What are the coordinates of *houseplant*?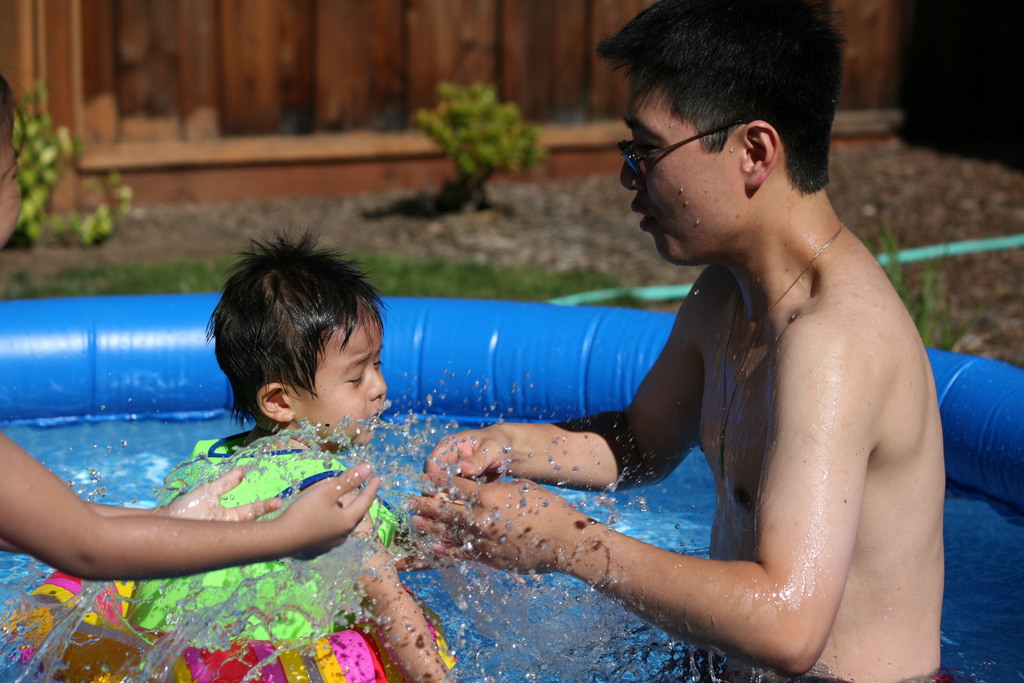
pyautogui.locateOnScreen(0, 94, 124, 253).
